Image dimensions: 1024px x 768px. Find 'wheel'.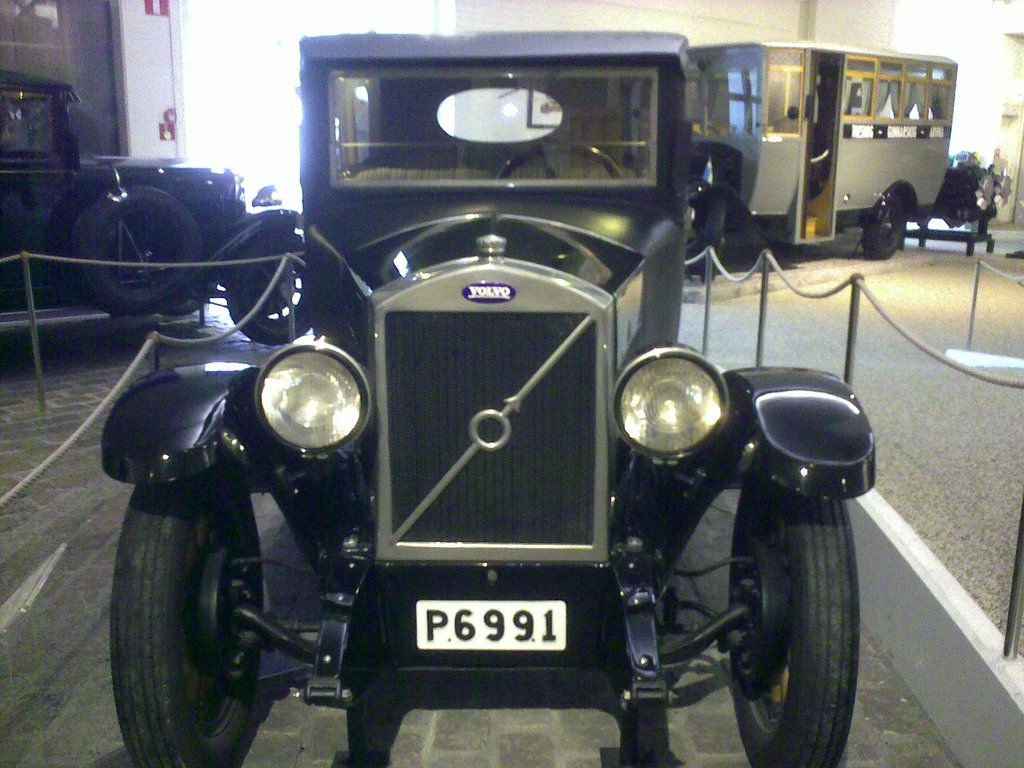
x1=861 y1=198 x2=911 y2=257.
